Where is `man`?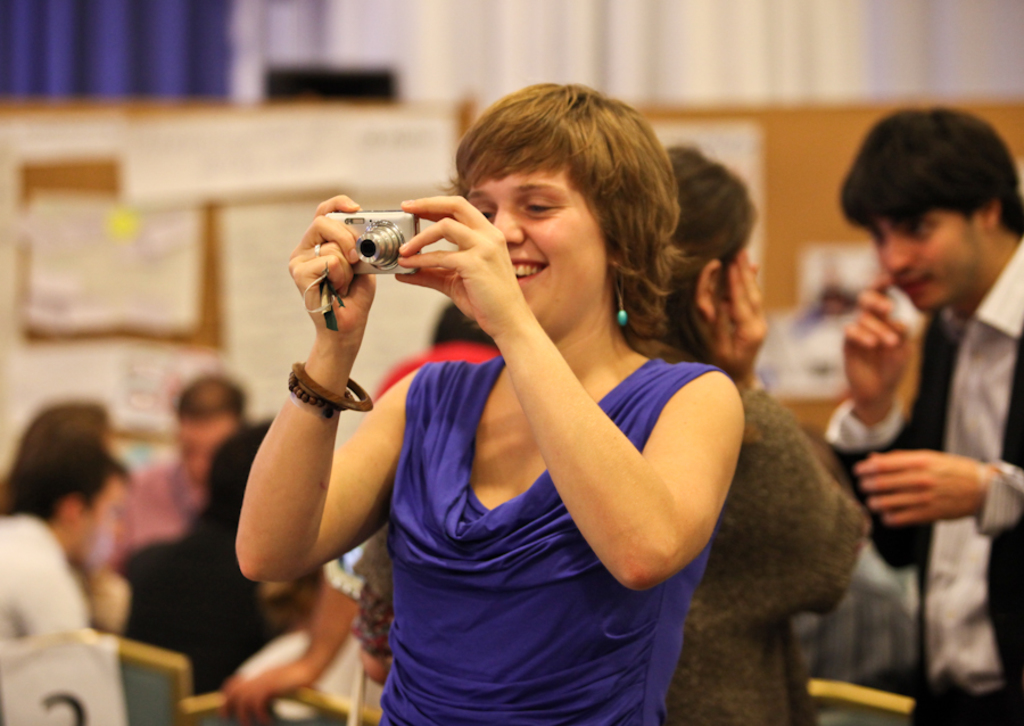
x1=0 y1=421 x2=138 y2=638.
